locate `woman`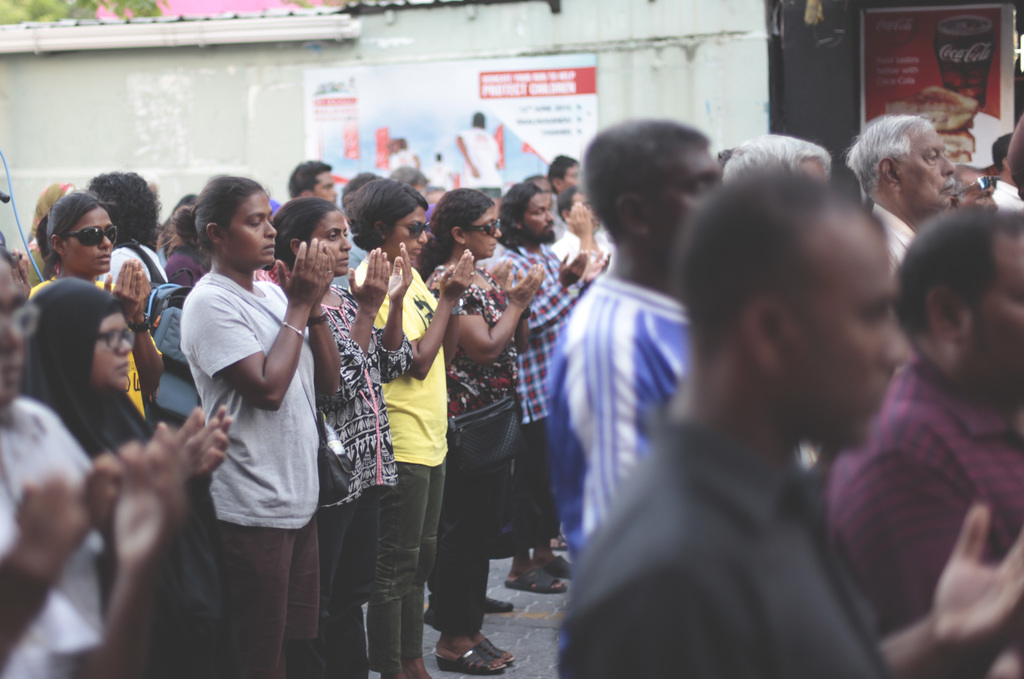
(left=5, top=276, right=236, bottom=678)
